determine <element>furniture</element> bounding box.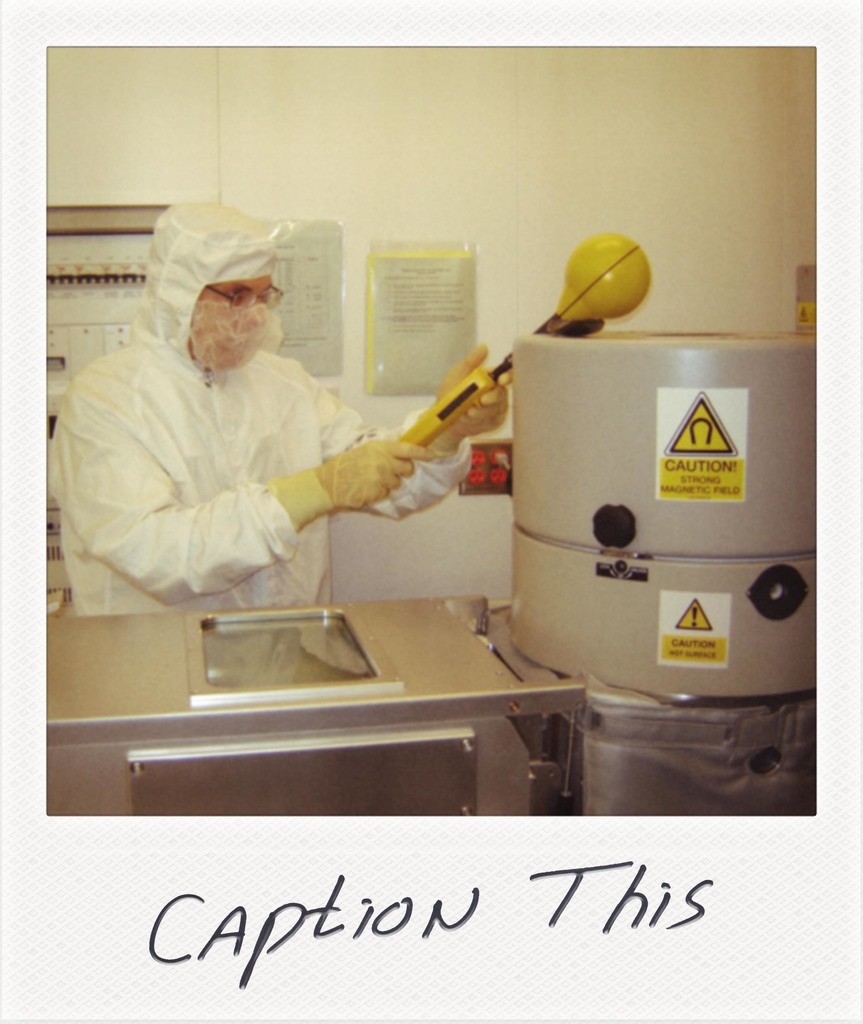
Determined: bbox(40, 593, 586, 815).
